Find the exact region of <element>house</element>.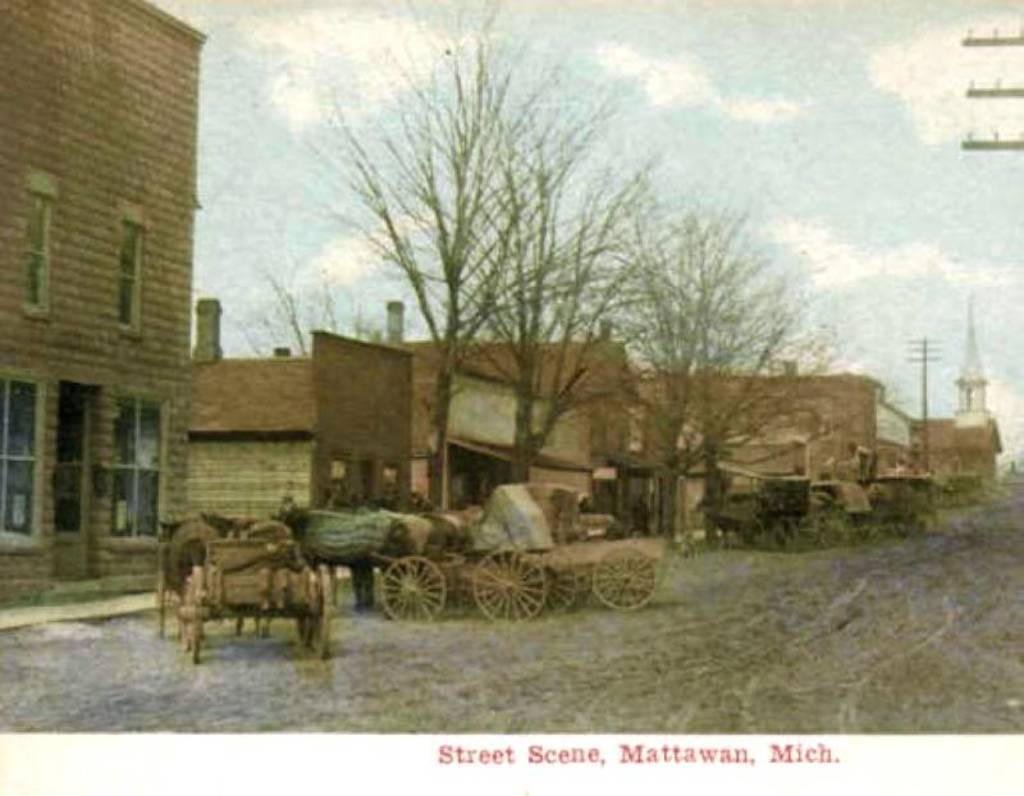
Exact region: box=[434, 329, 637, 509].
